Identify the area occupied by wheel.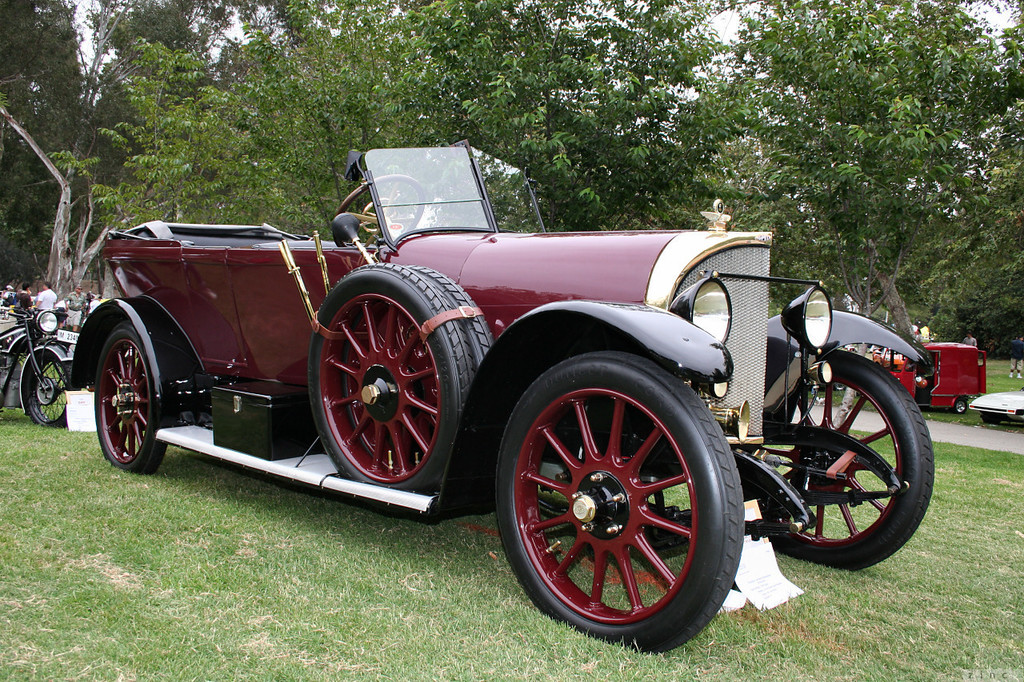
Area: 334,174,425,248.
